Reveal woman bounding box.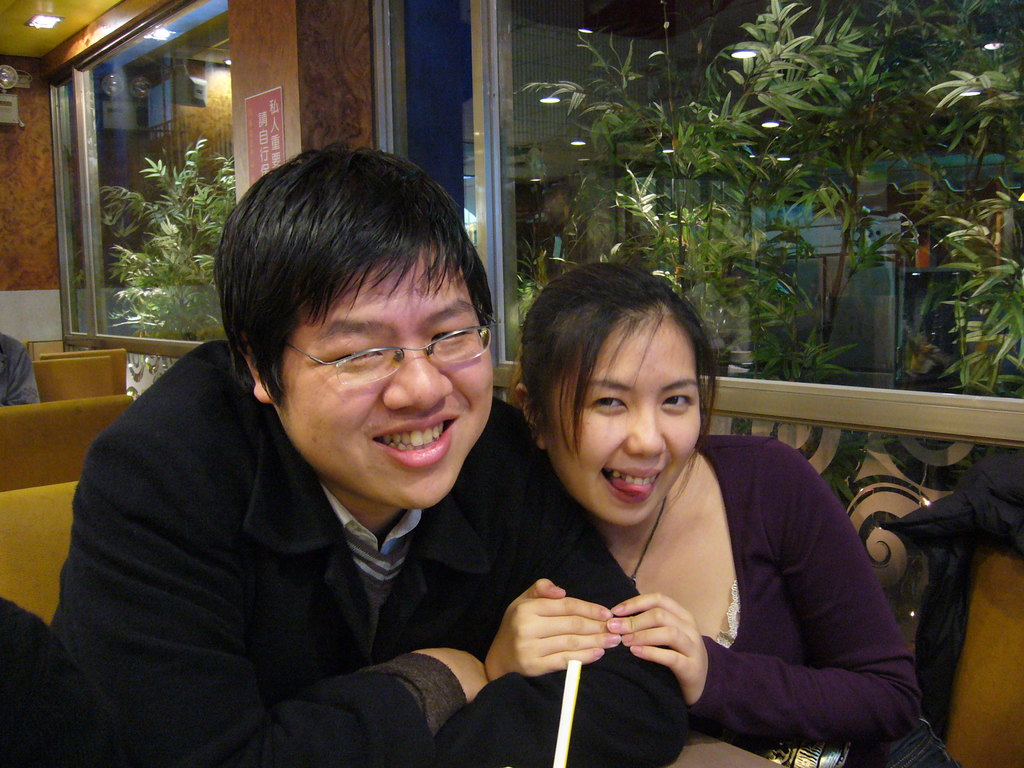
Revealed: bbox=[490, 270, 890, 755].
